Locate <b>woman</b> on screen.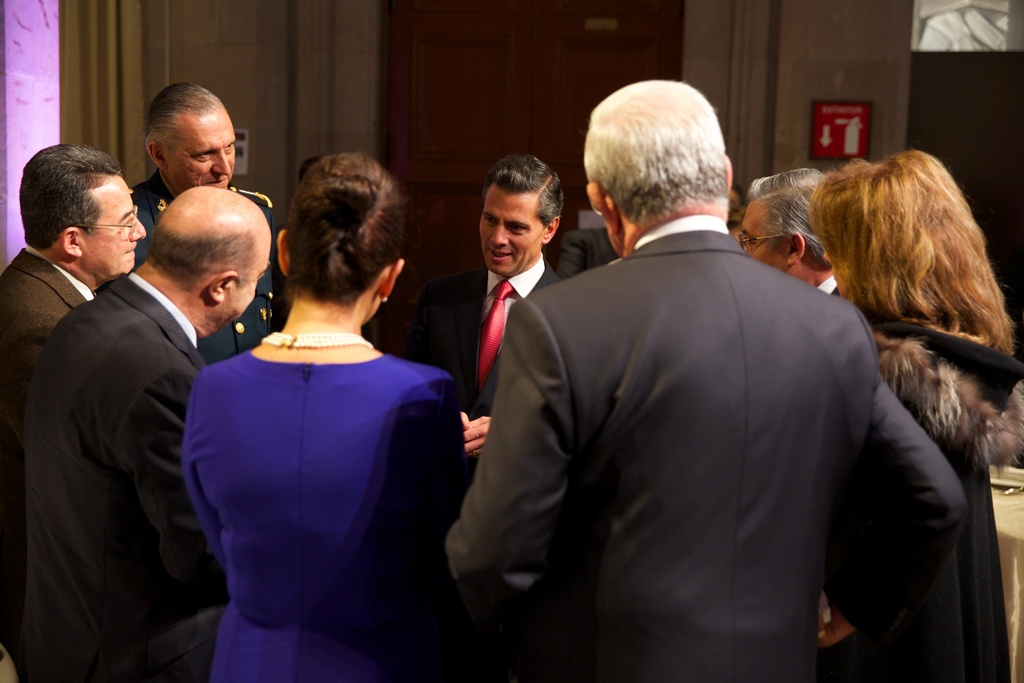
On screen at bbox=[811, 147, 1015, 682].
